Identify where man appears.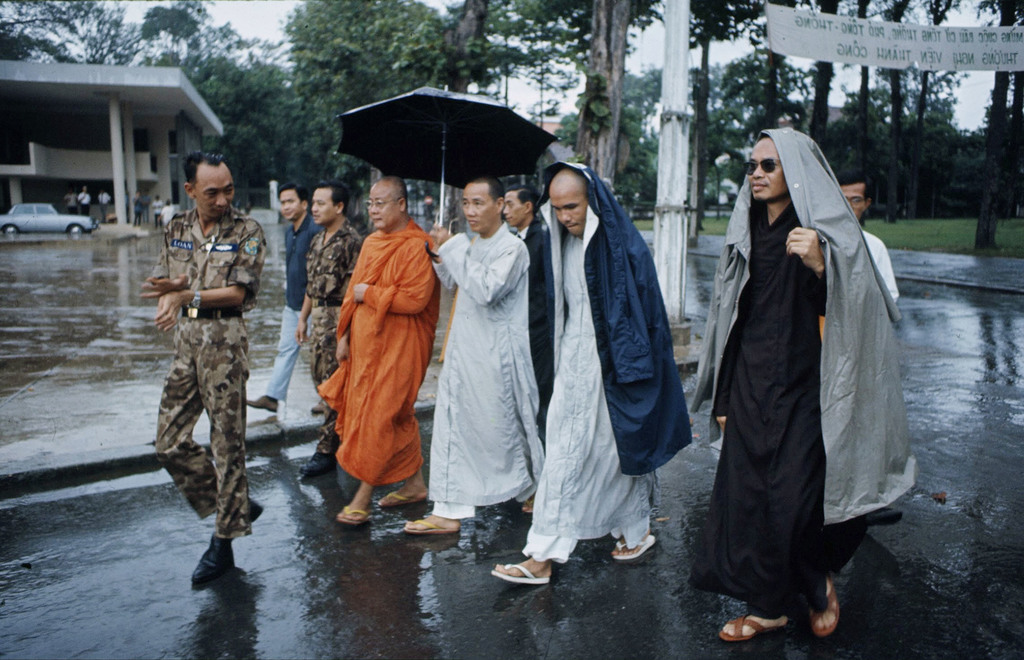
Appears at (60, 185, 79, 213).
